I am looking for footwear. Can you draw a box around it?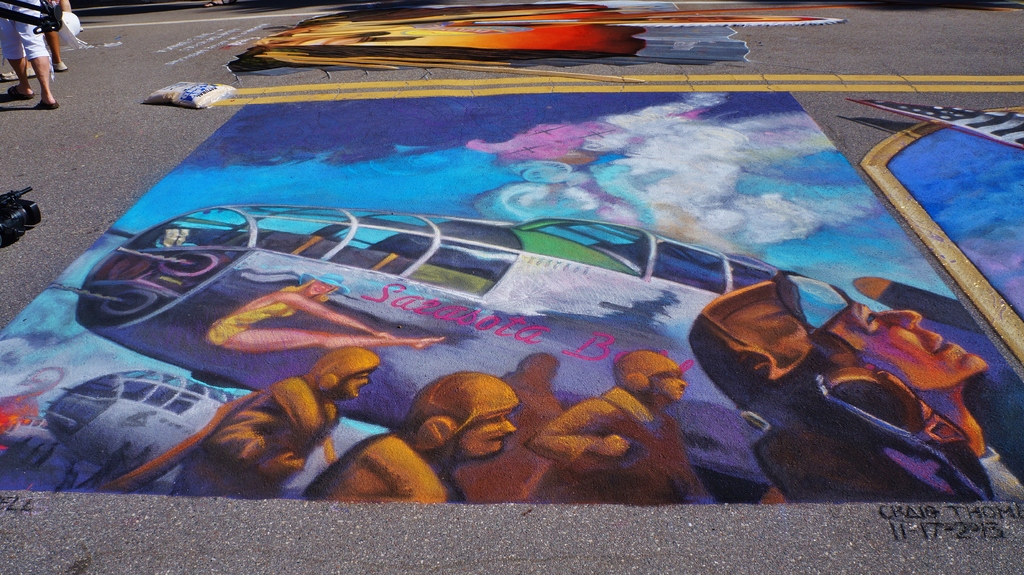
Sure, the bounding box is {"left": 51, "top": 59, "right": 66, "bottom": 72}.
